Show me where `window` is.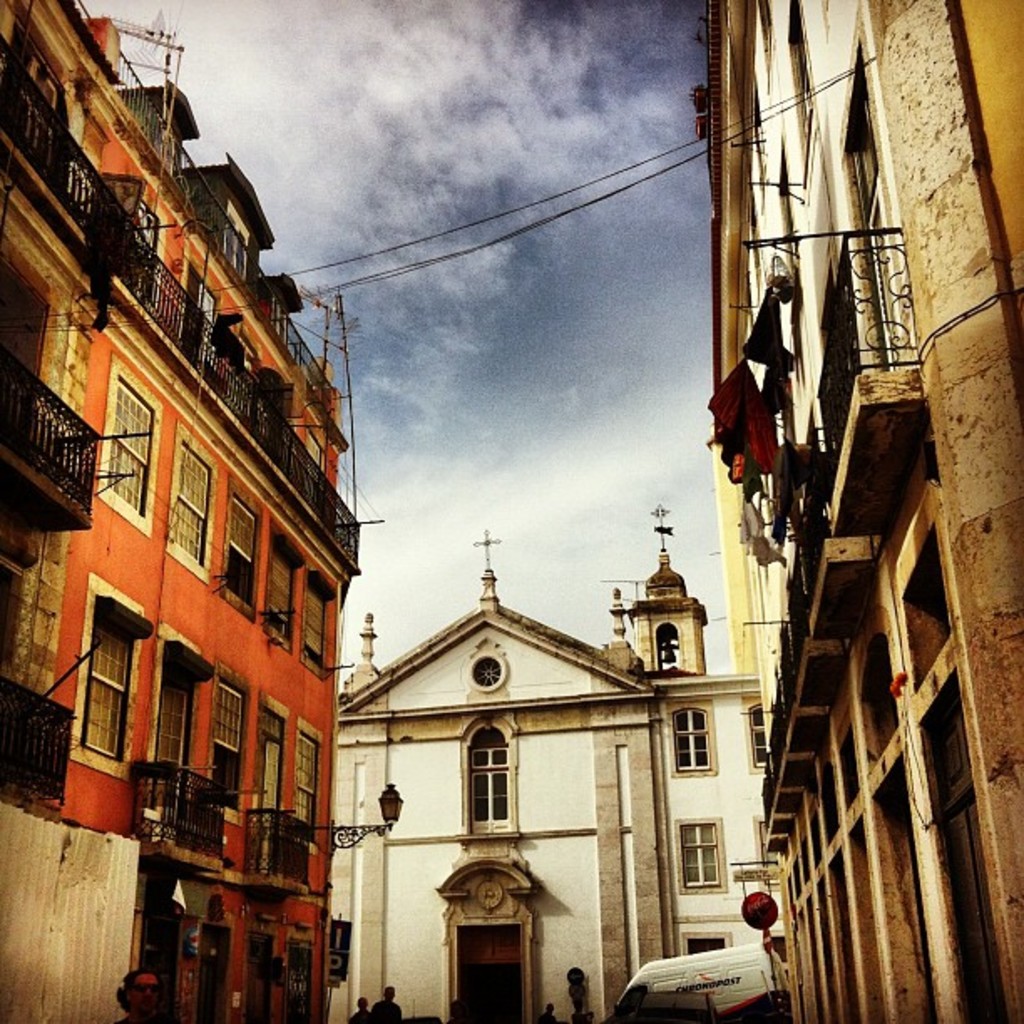
`window` is at 679,817,731,890.
